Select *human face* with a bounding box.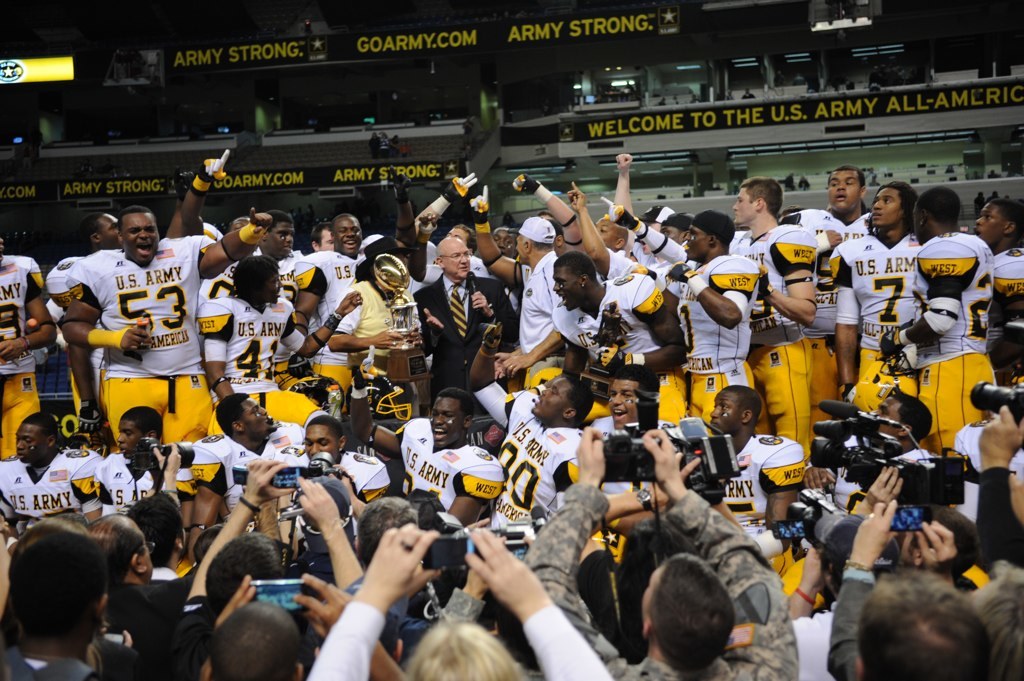
locate(491, 229, 513, 255).
